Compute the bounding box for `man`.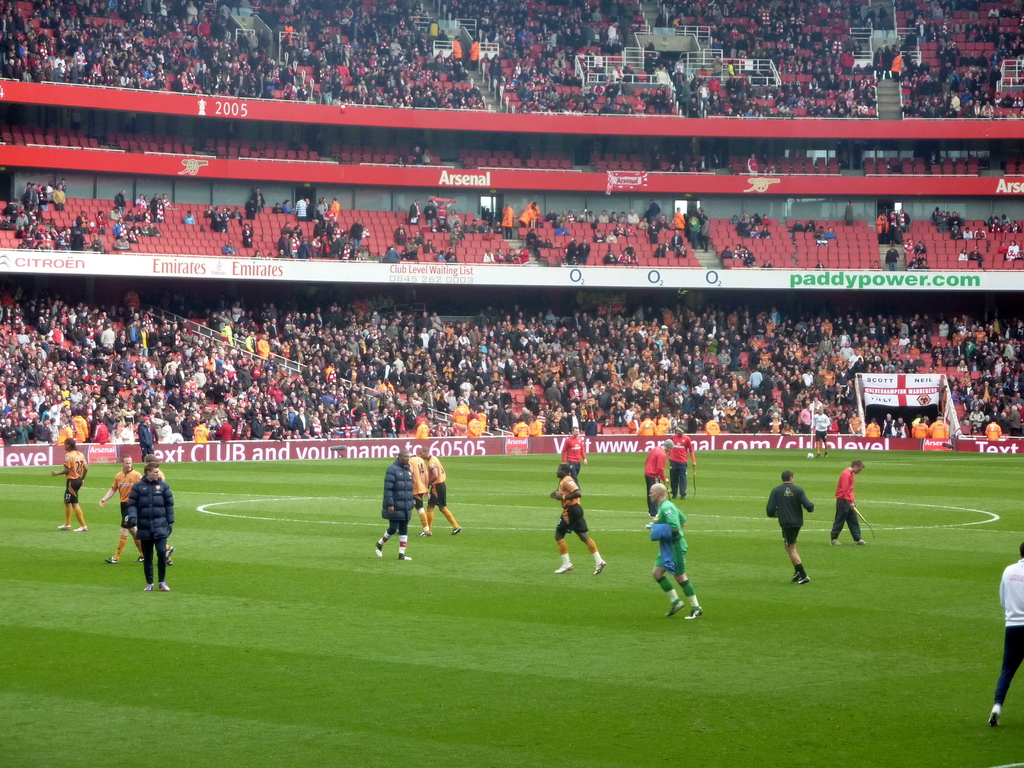
<box>221,209,230,234</box>.
